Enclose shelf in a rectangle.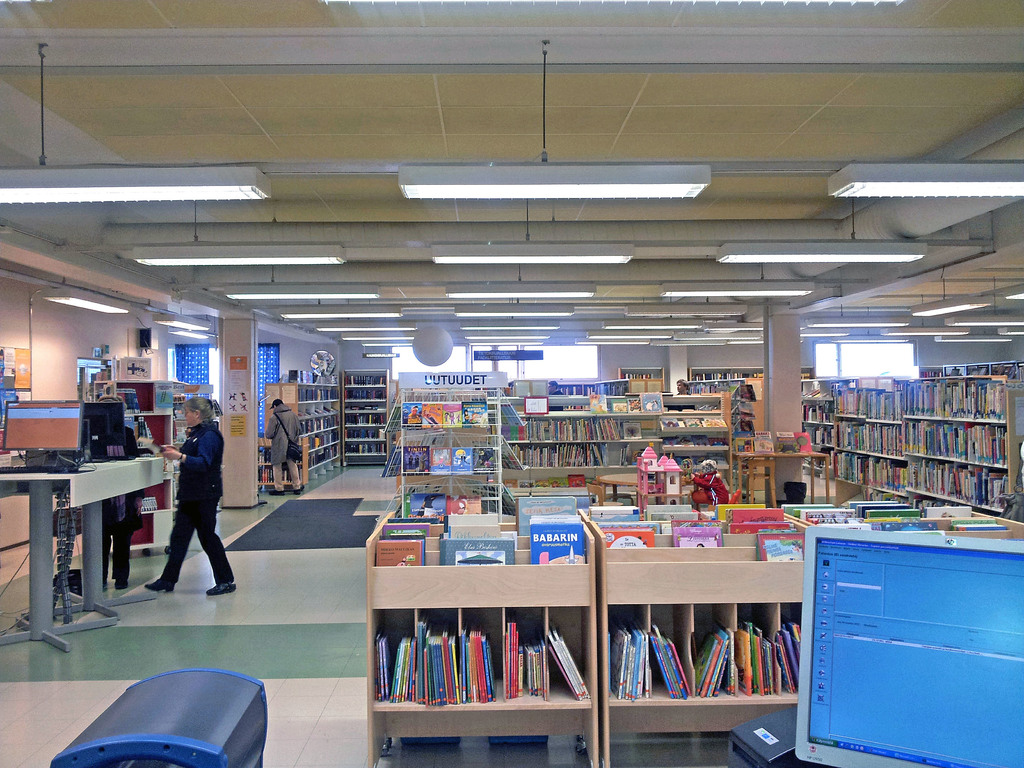
pyautogui.locateOnScreen(586, 382, 599, 397).
